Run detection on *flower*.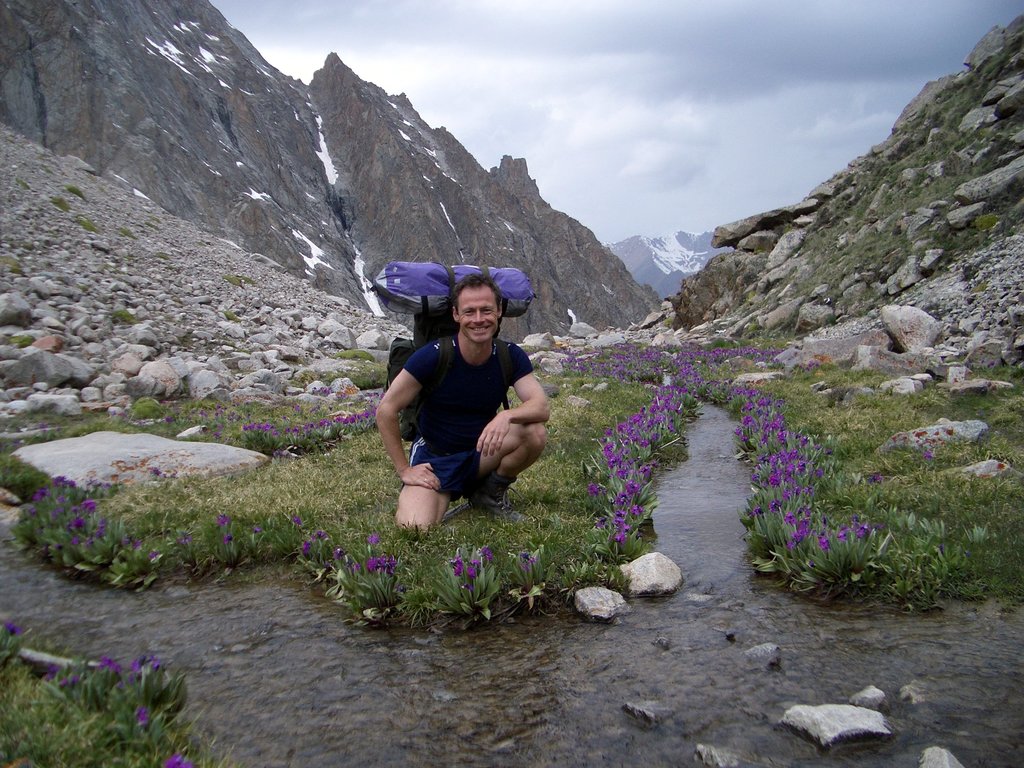
Result: [214, 512, 232, 528].
